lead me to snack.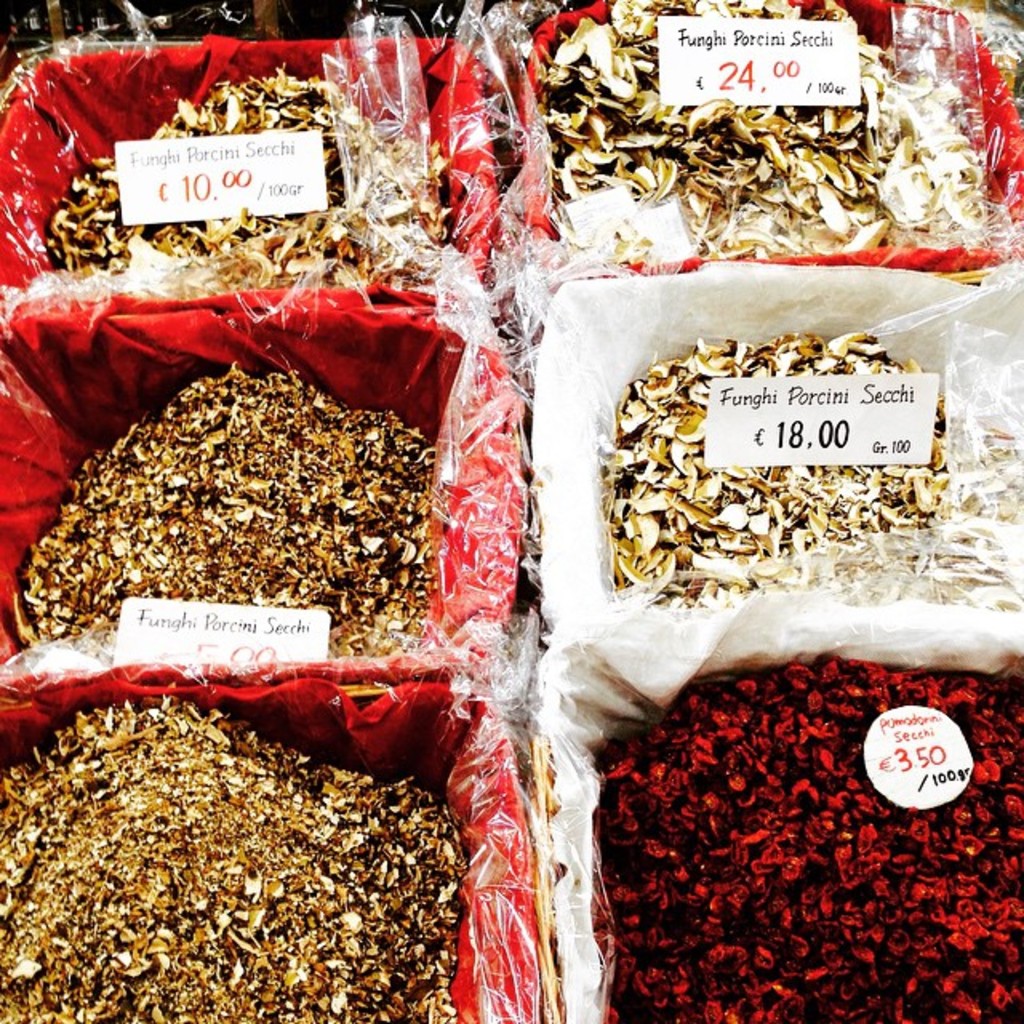
Lead to (520,277,998,715).
